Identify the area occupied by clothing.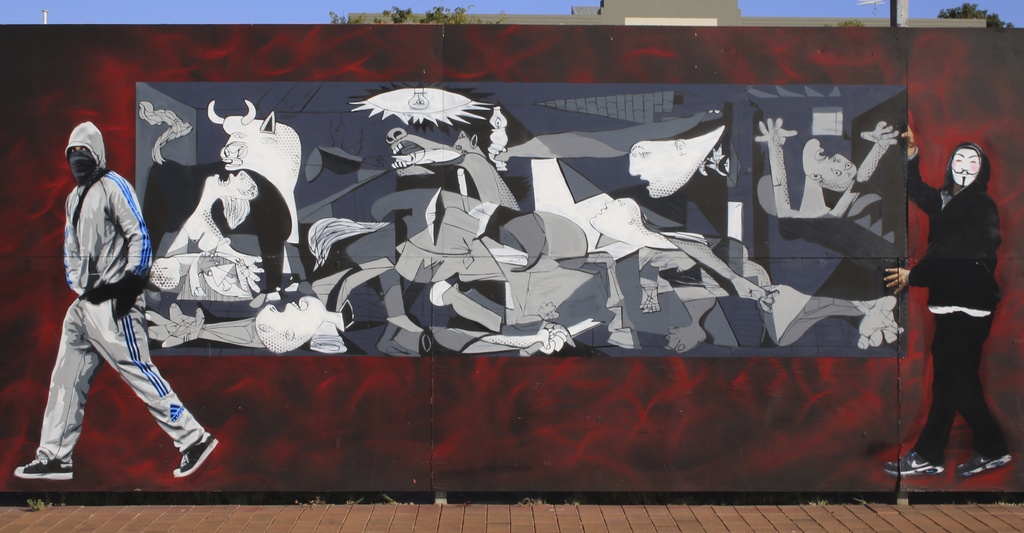
Area: <box>910,146,1005,466</box>.
